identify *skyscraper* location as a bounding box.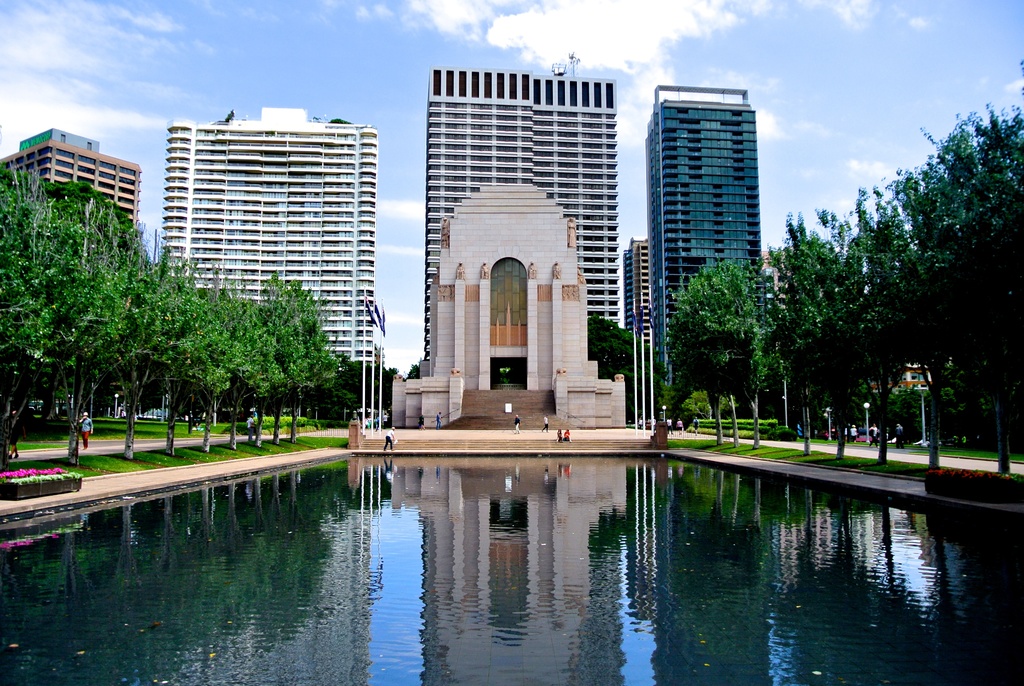
423 65 623 376.
